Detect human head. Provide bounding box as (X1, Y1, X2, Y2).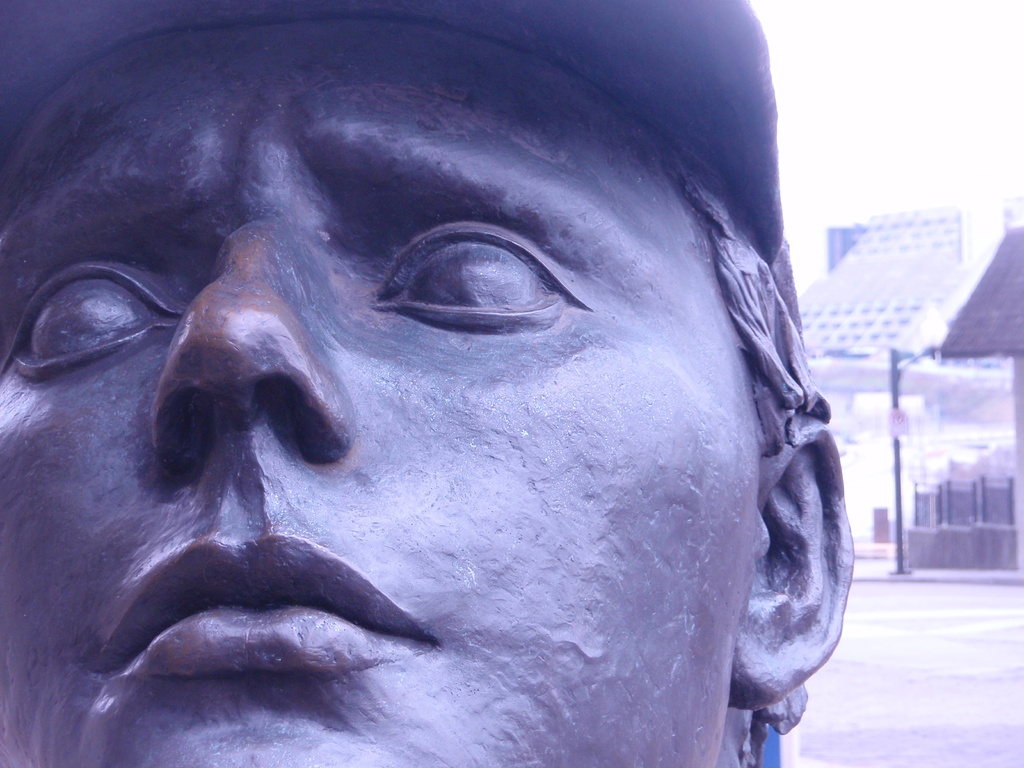
(0, 28, 851, 767).
